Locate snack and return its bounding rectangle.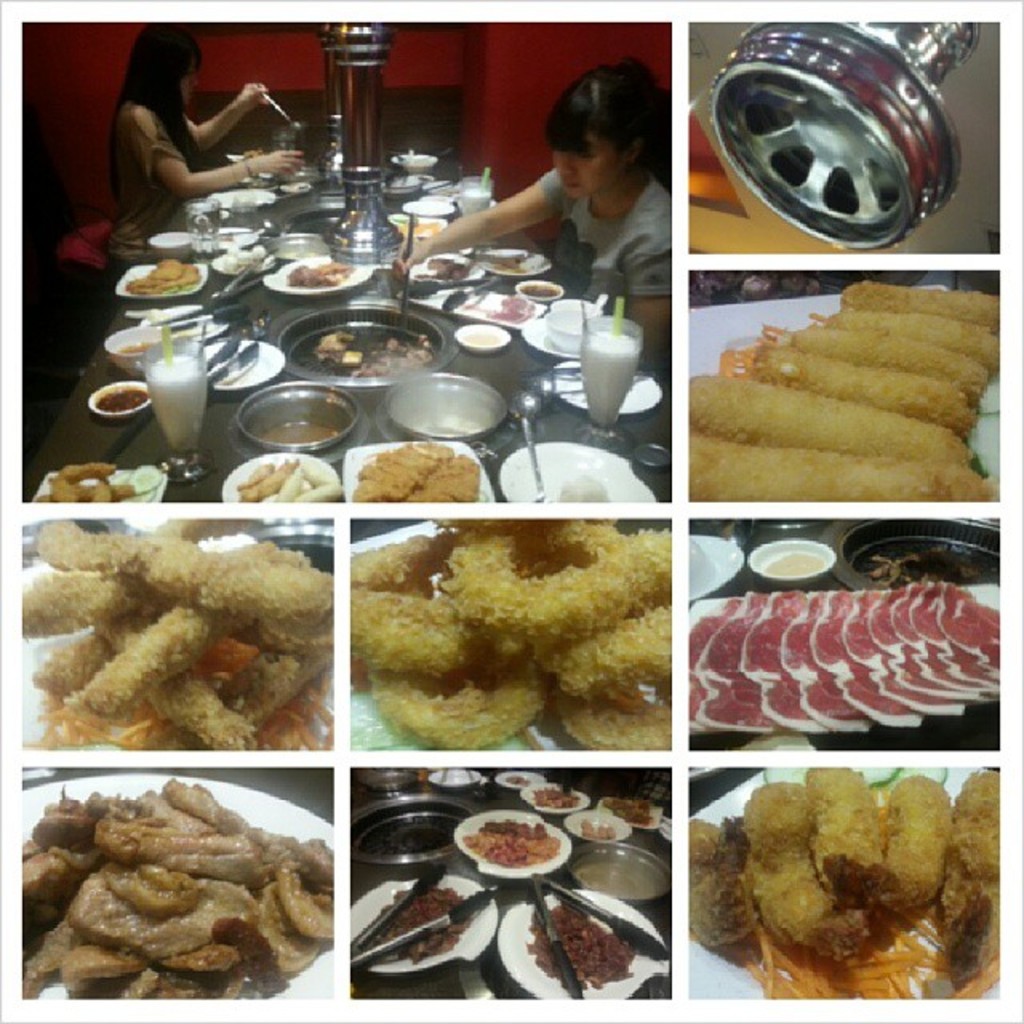
875,776,950,930.
